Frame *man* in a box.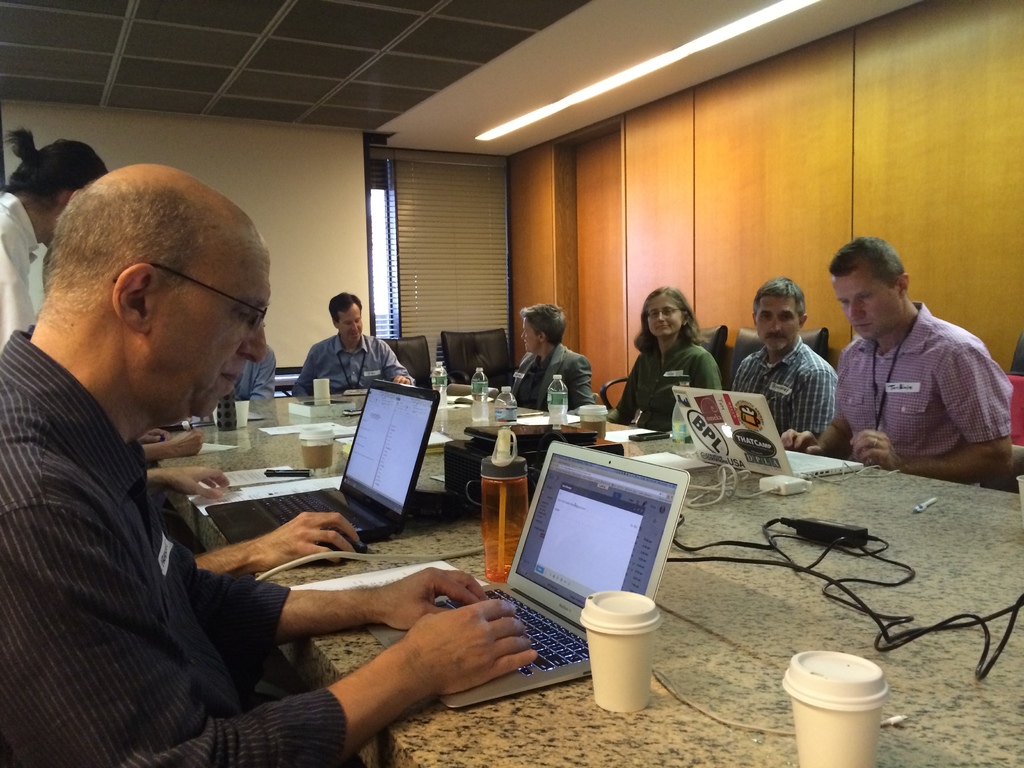
{"left": 813, "top": 239, "right": 1010, "bottom": 497}.
